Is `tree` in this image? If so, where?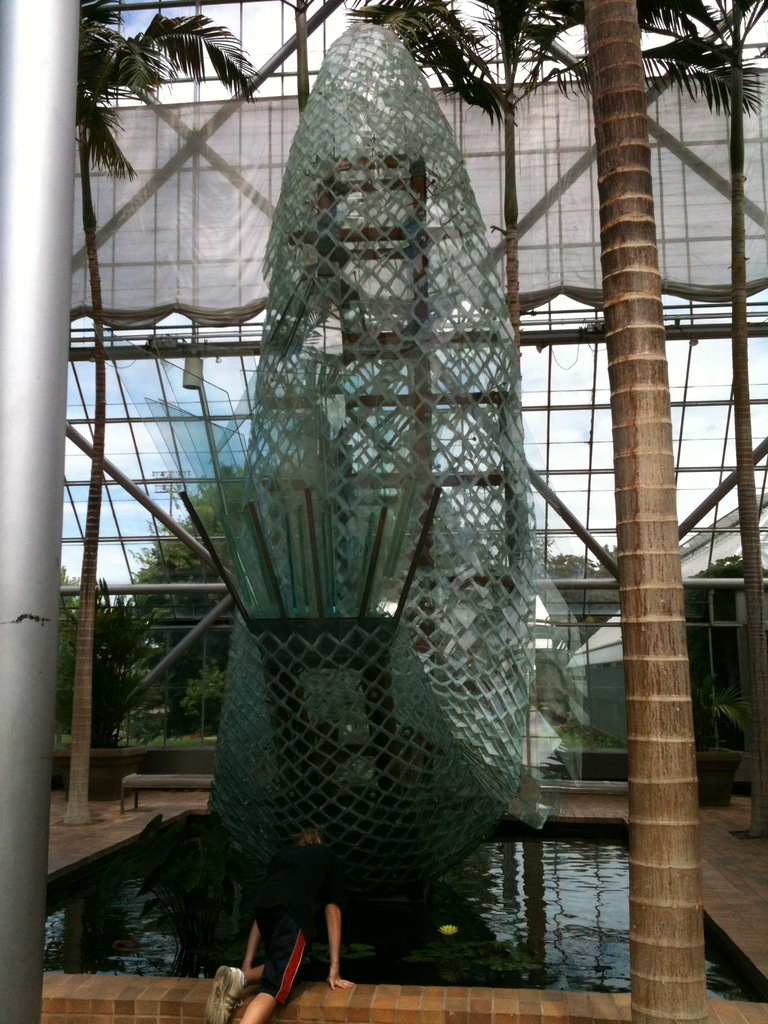
Yes, at 355/0/767/614.
